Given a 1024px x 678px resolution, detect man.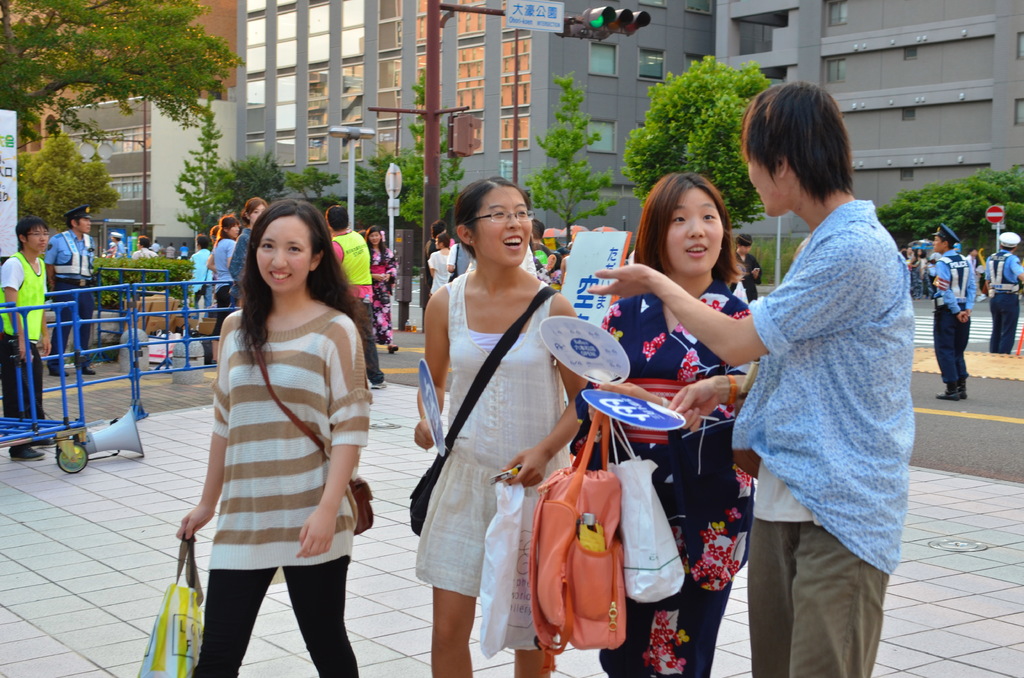
[930,222,975,399].
